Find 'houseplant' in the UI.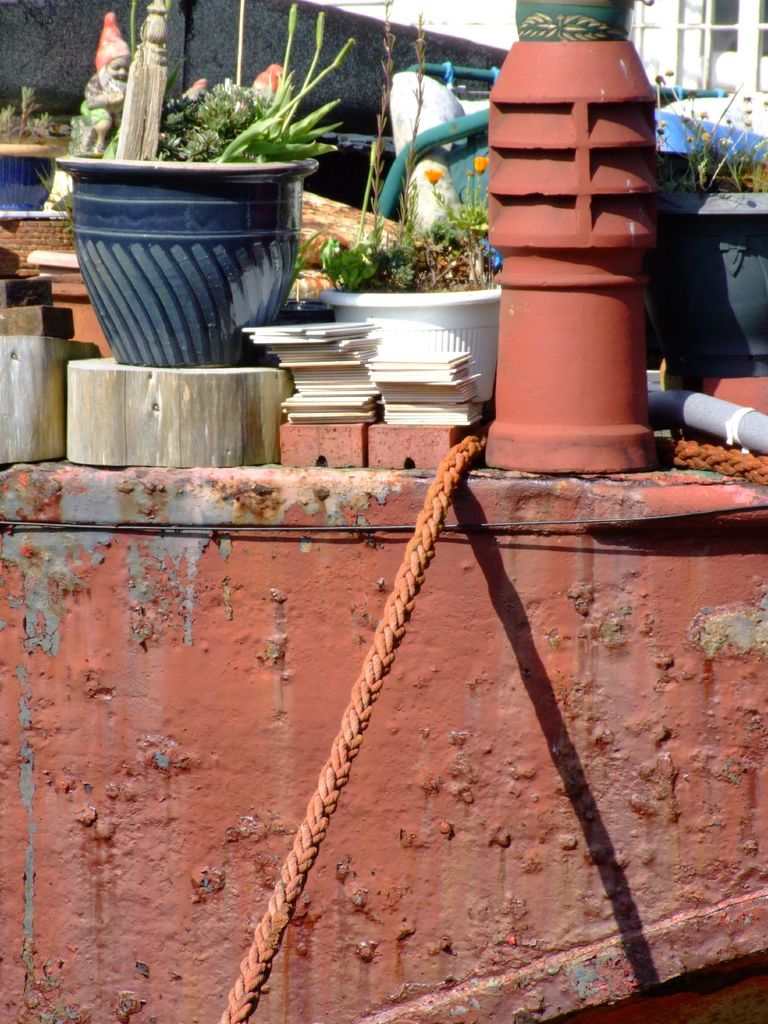
UI element at left=51, top=0, right=366, bottom=359.
